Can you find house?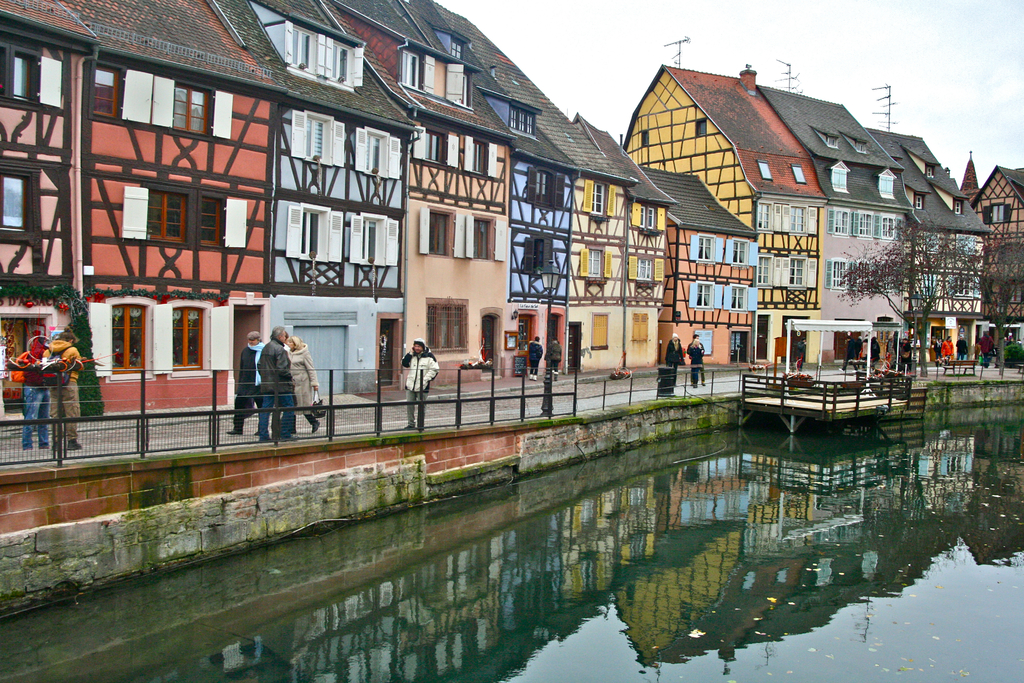
Yes, bounding box: crop(329, 4, 520, 378).
